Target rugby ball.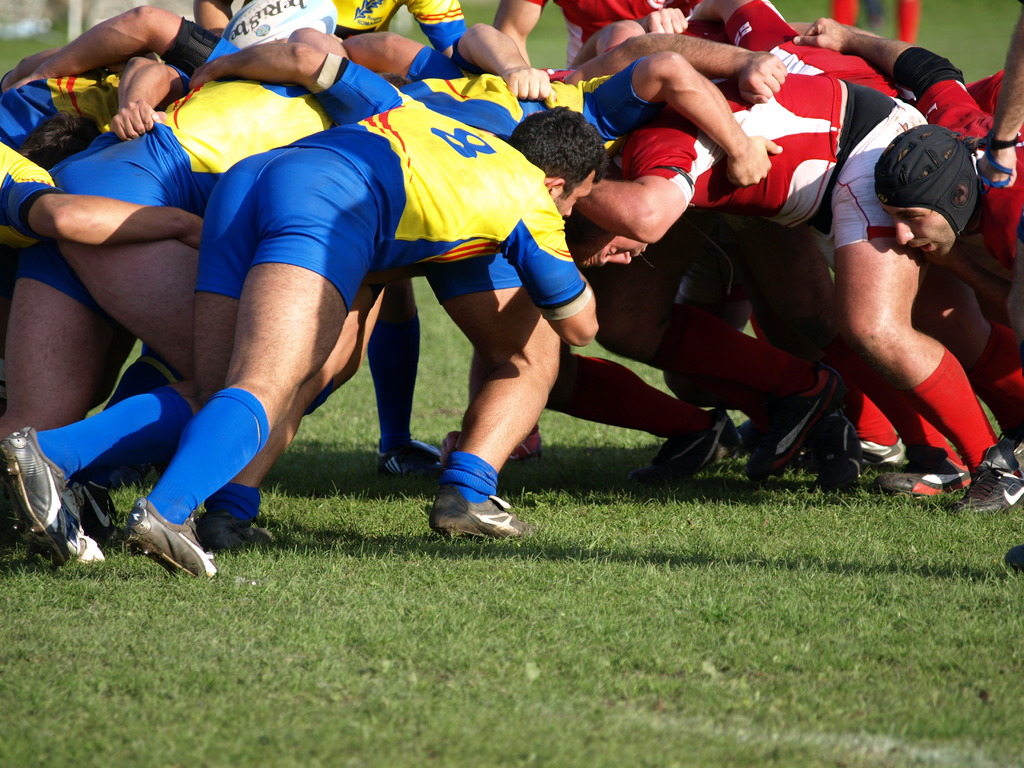
Target region: left=222, top=0, right=339, bottom=50.
